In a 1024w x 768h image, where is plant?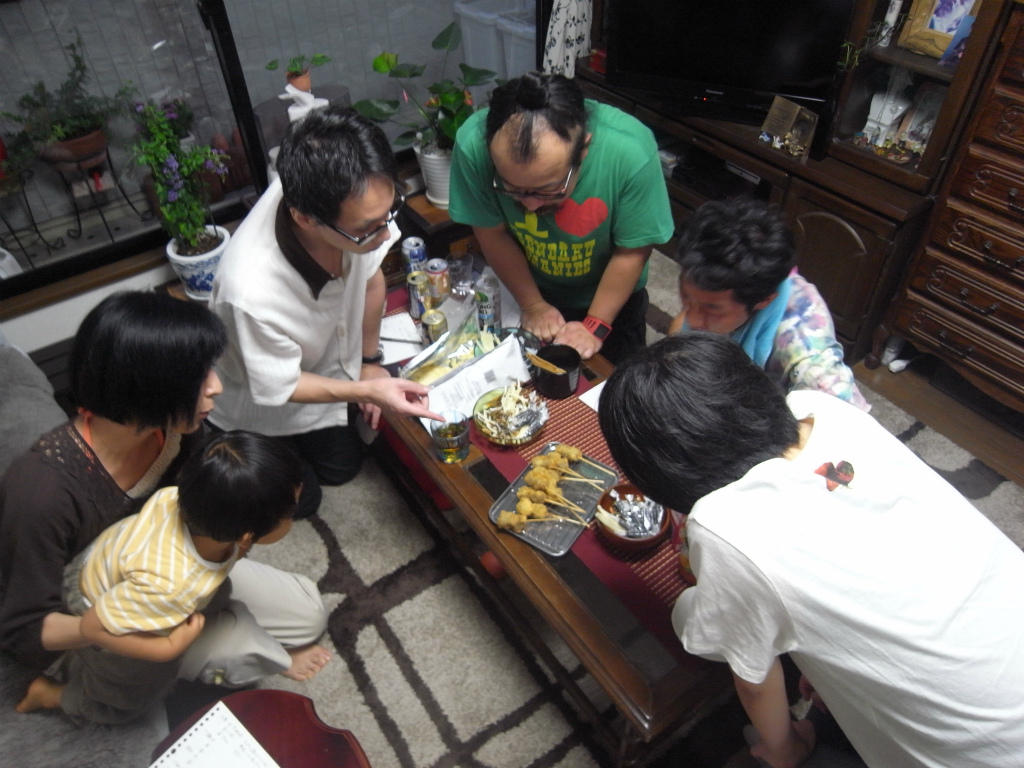
(x1=126, y1=104, x2=210, y2=247).
